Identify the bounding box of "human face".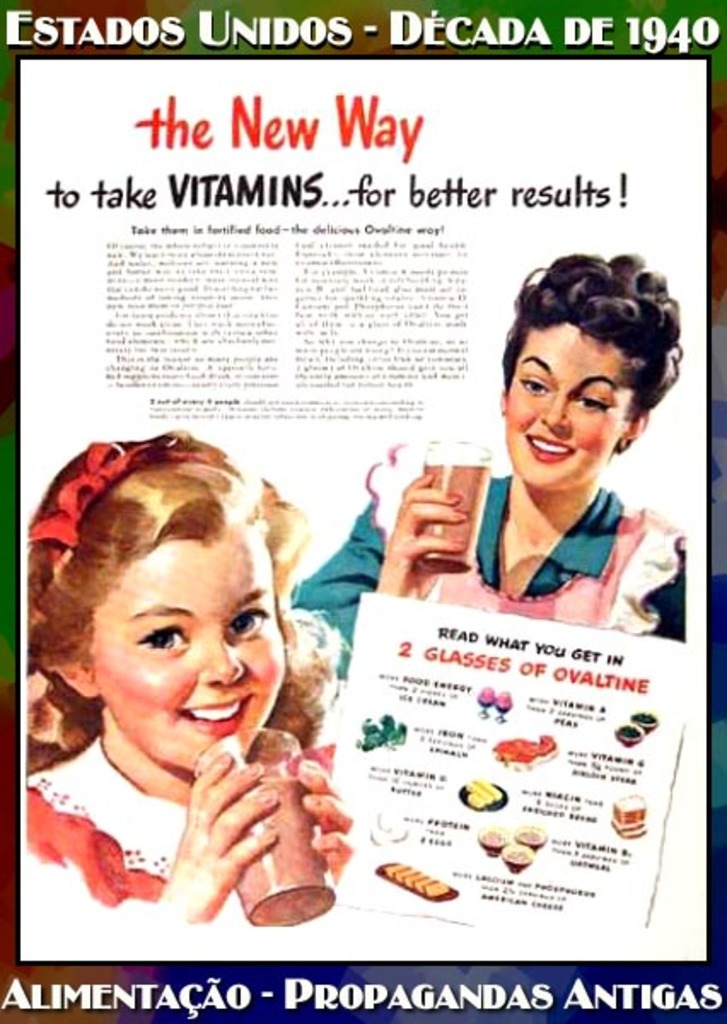
498,319,657,493.
